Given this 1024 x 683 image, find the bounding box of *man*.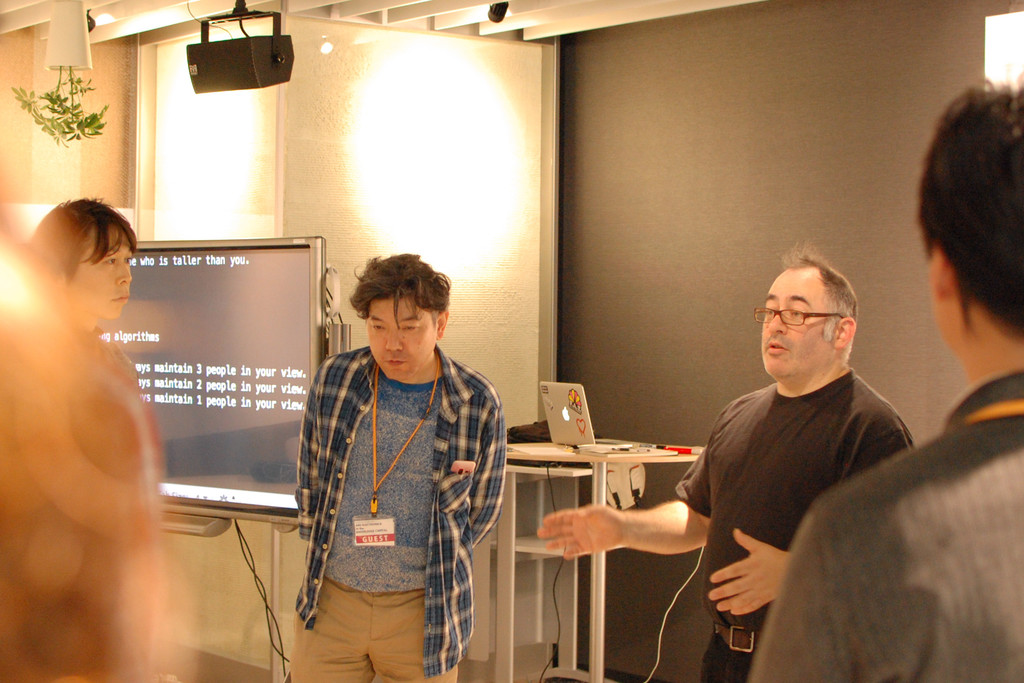
(left=285, top=245, right=504, bottom=675).
